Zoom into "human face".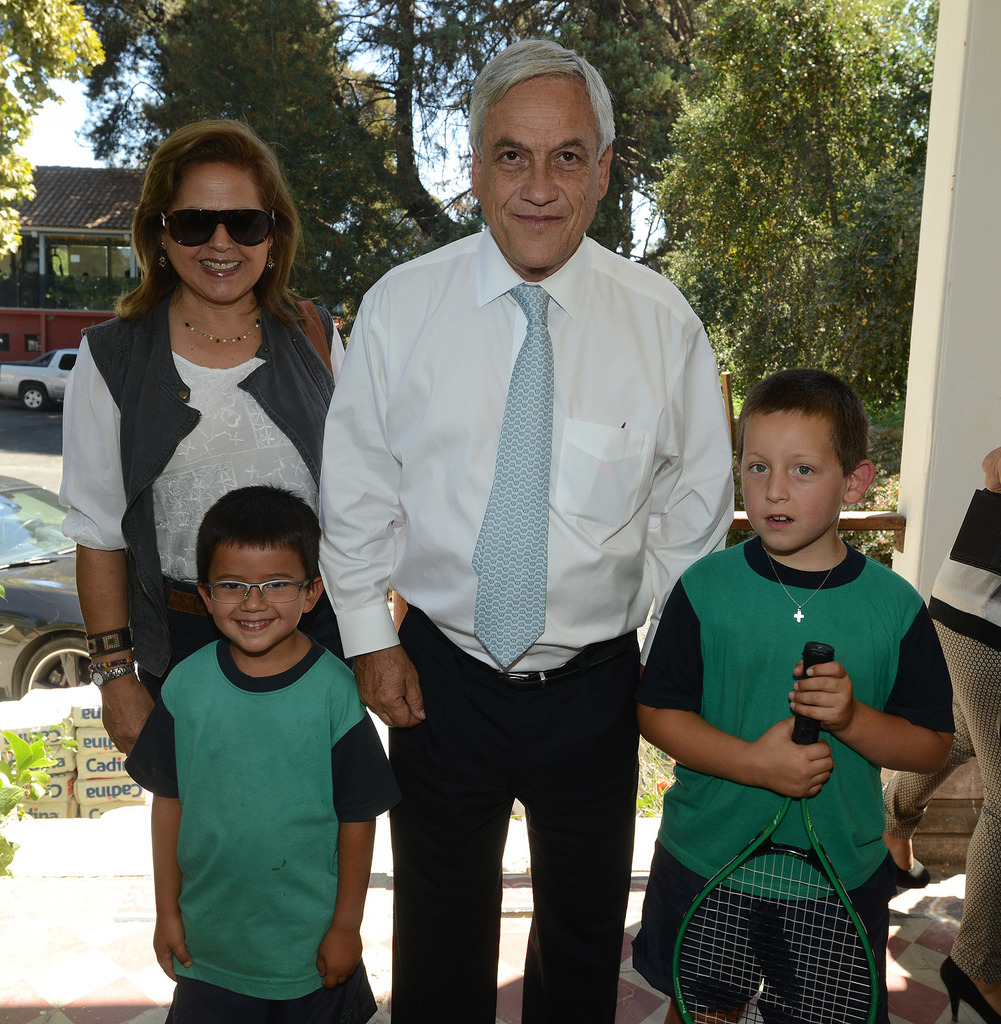
Zoom target: region(152, 159, 280, 298).
